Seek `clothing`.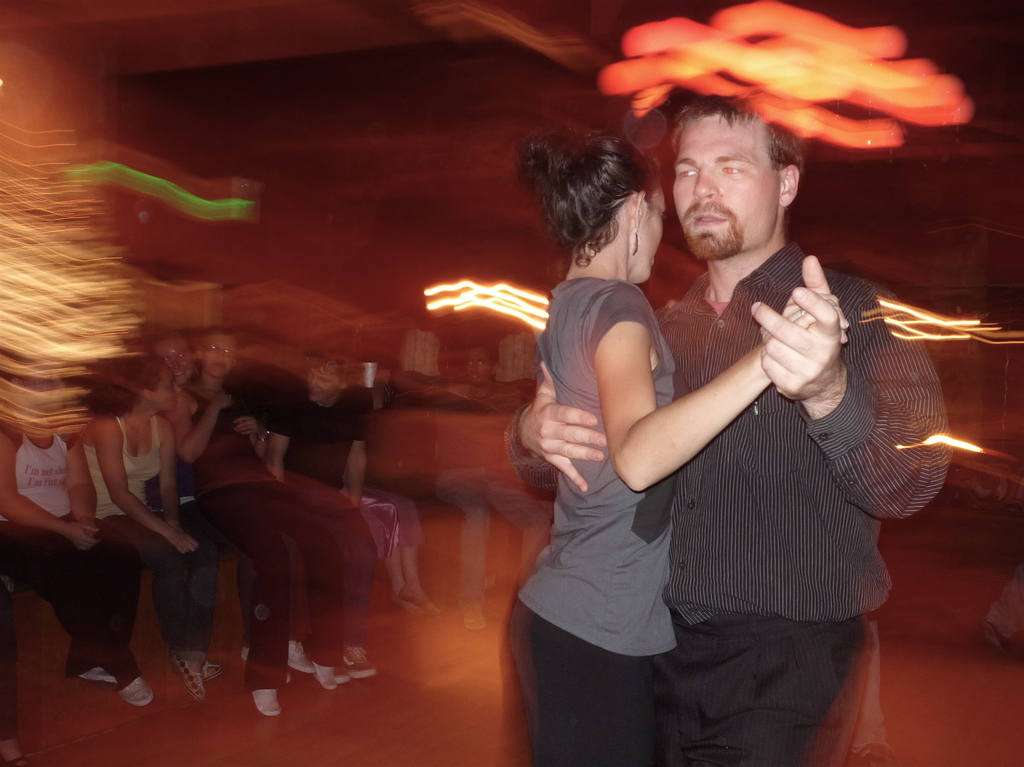
[272, 384, 427, 560].
